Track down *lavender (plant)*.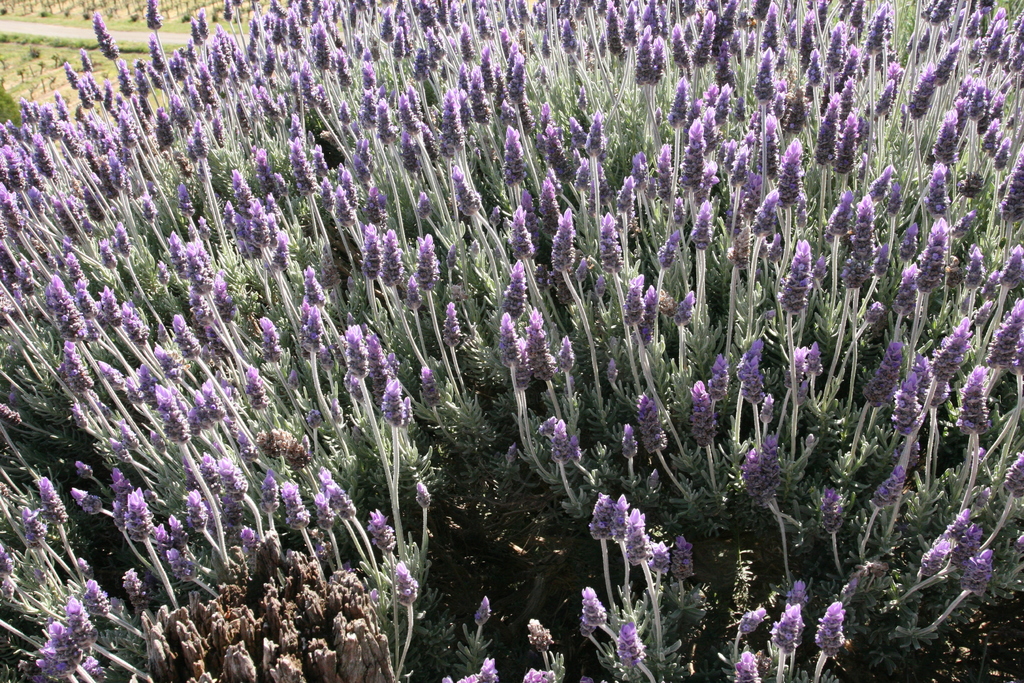
Tracked to 182 485 217 544.
